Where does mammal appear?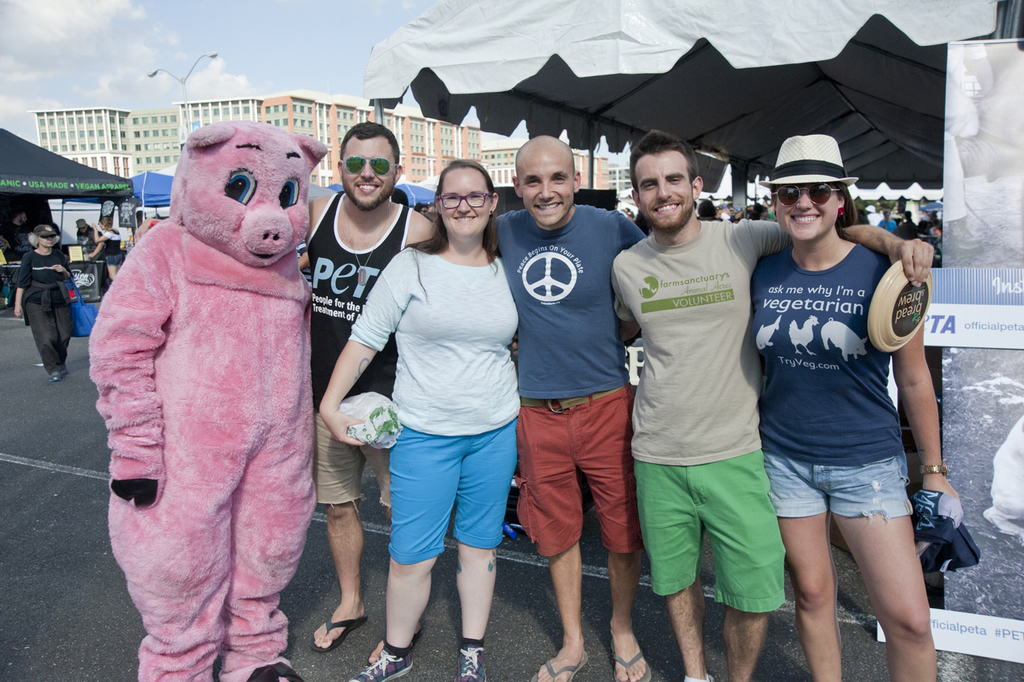
Appears at x1=507, y1=128, x2=941, y2=681.
